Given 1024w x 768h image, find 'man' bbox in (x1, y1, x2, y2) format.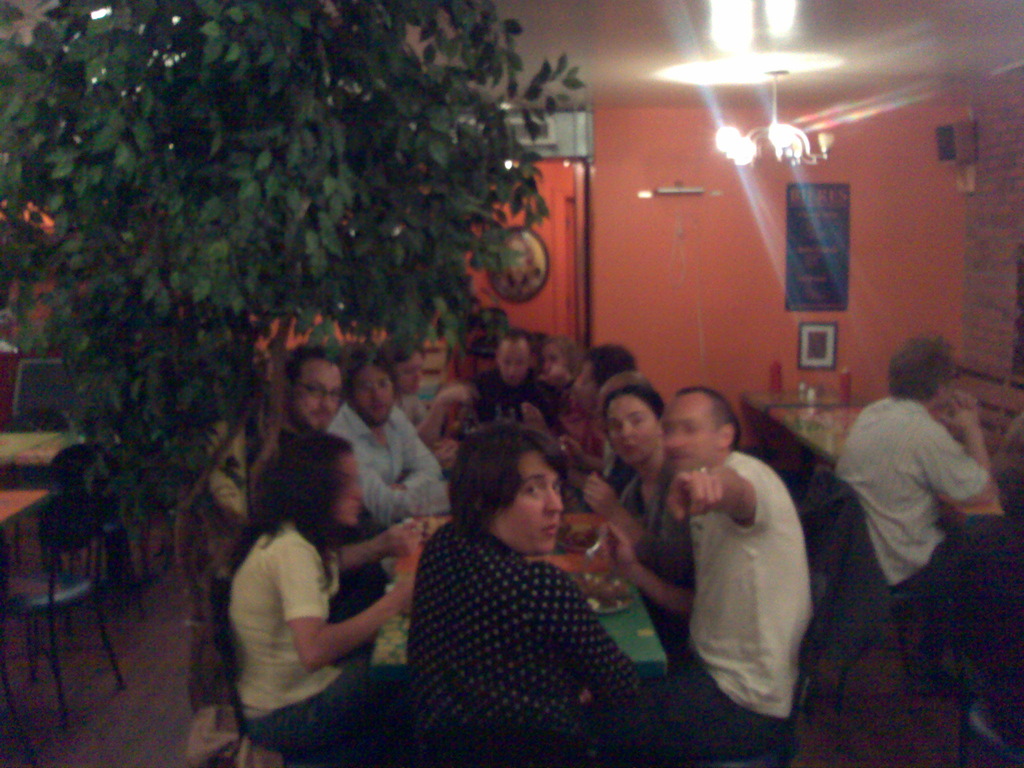
(241, 347, 396, 652).
